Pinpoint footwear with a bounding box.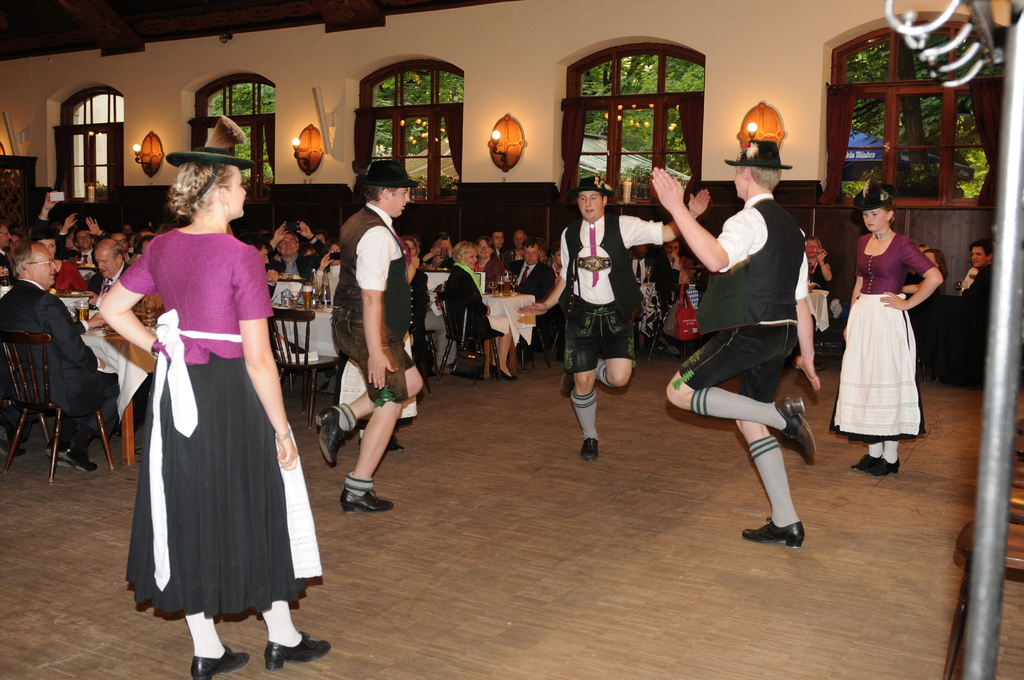
x1=385, y1=430, x2=406, y2=453.
